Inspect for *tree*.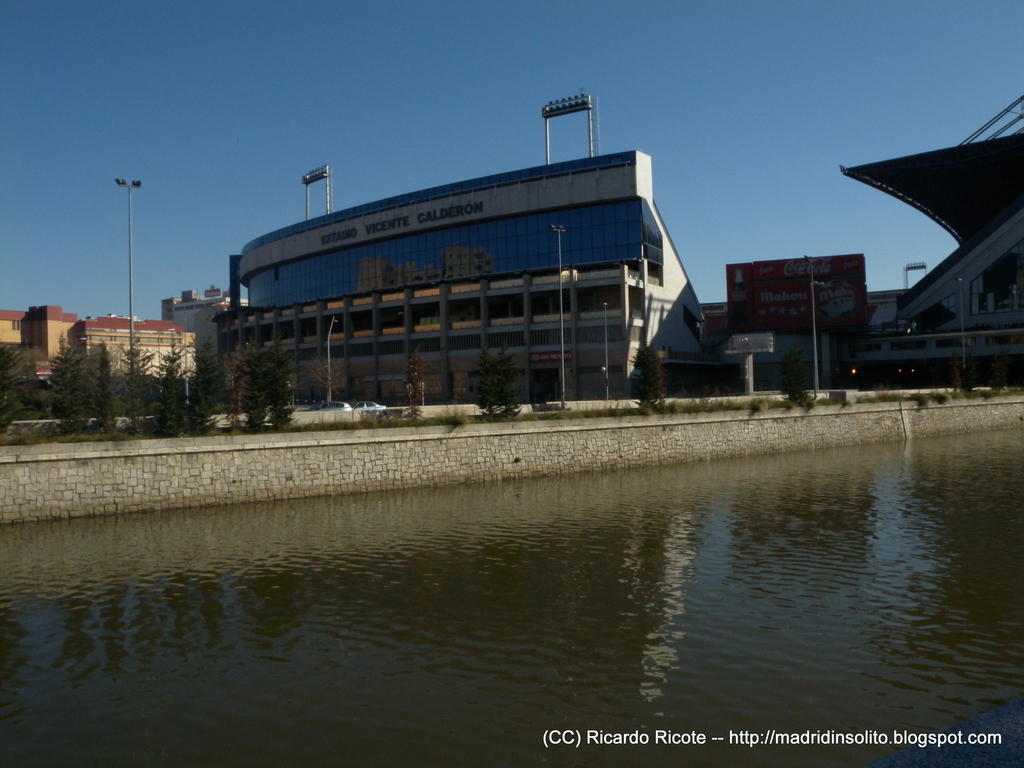
Inspection: bbox=[97, 335, 141, 428].
